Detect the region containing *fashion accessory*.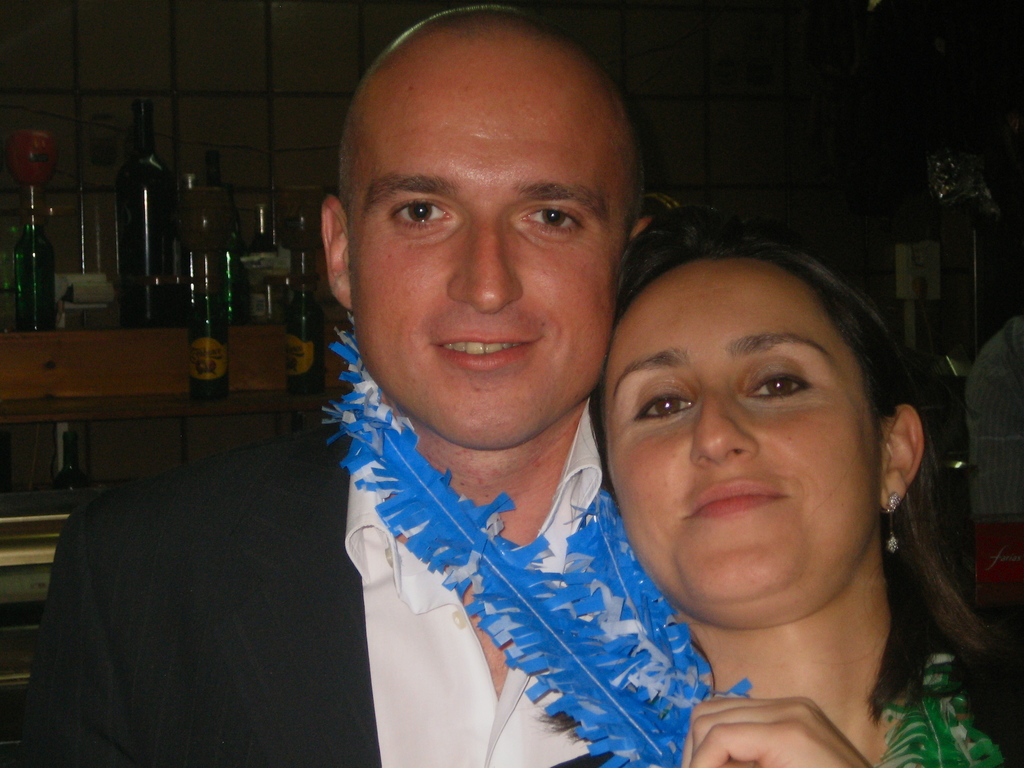
box=[890, 495, 896, 552].
